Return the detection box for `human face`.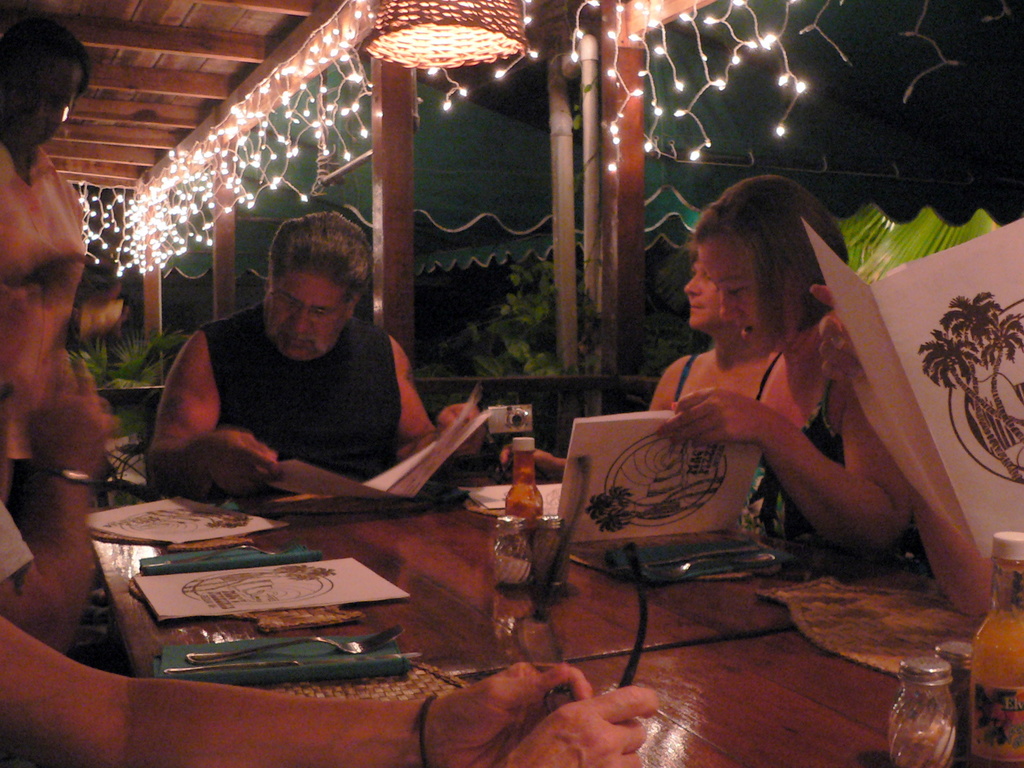
box(273, 273, 345, 366).
